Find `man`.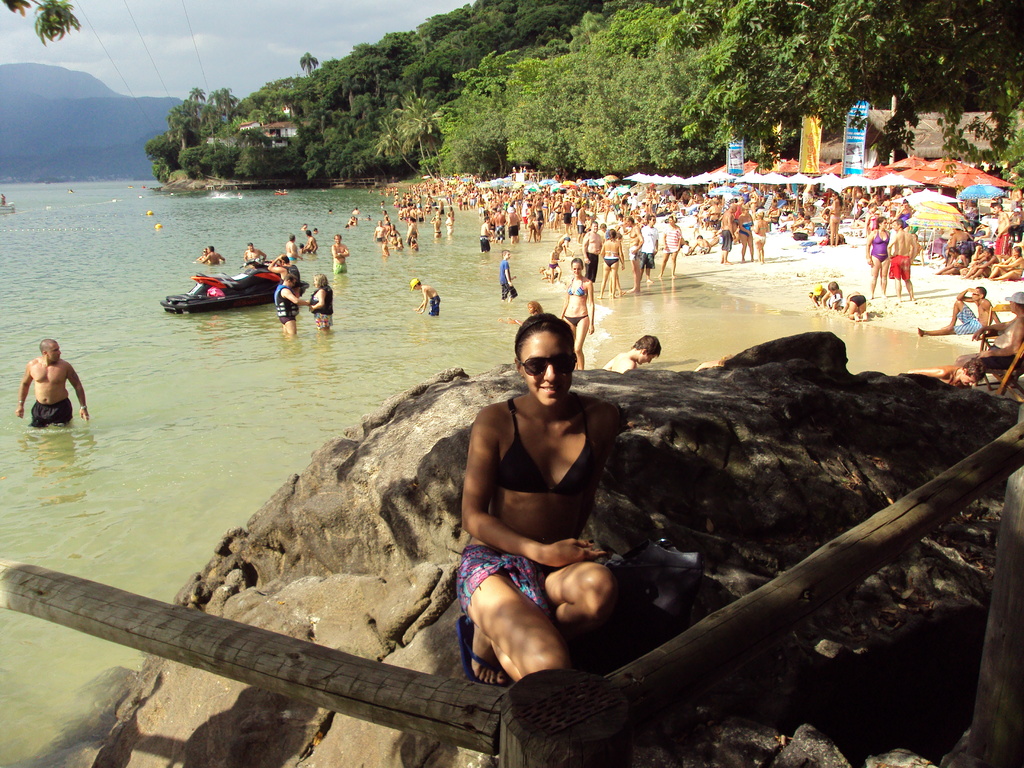
region(995, 204, 1011, 260).
